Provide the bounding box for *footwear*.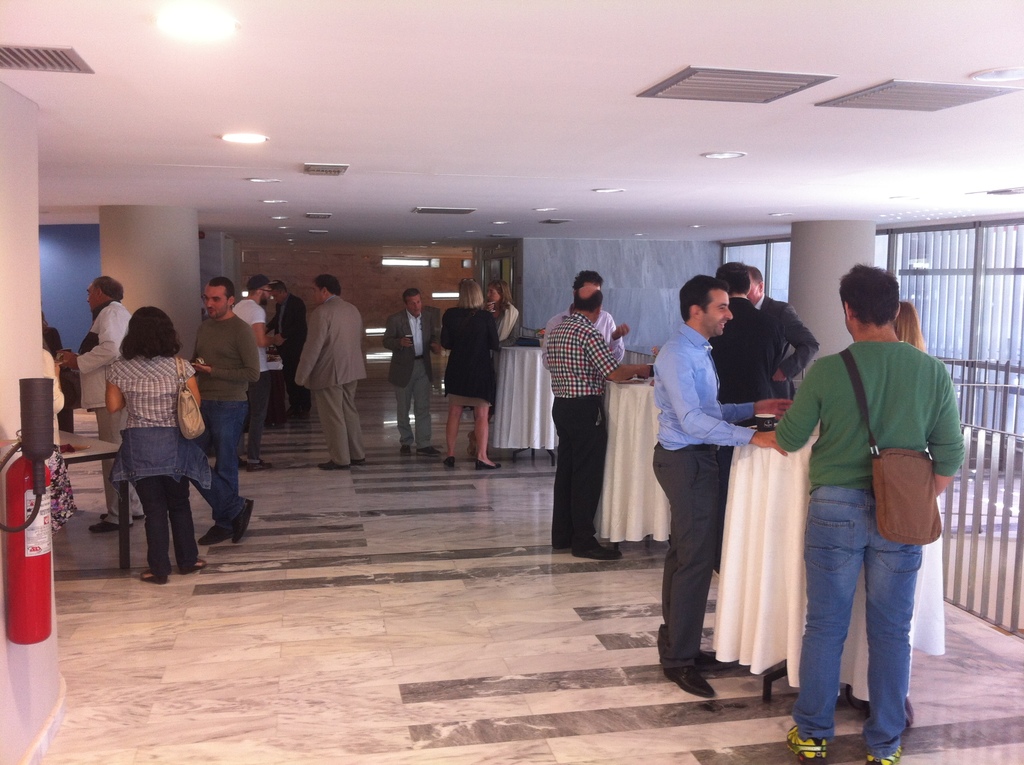
rect(664, 647, 730, 671).
